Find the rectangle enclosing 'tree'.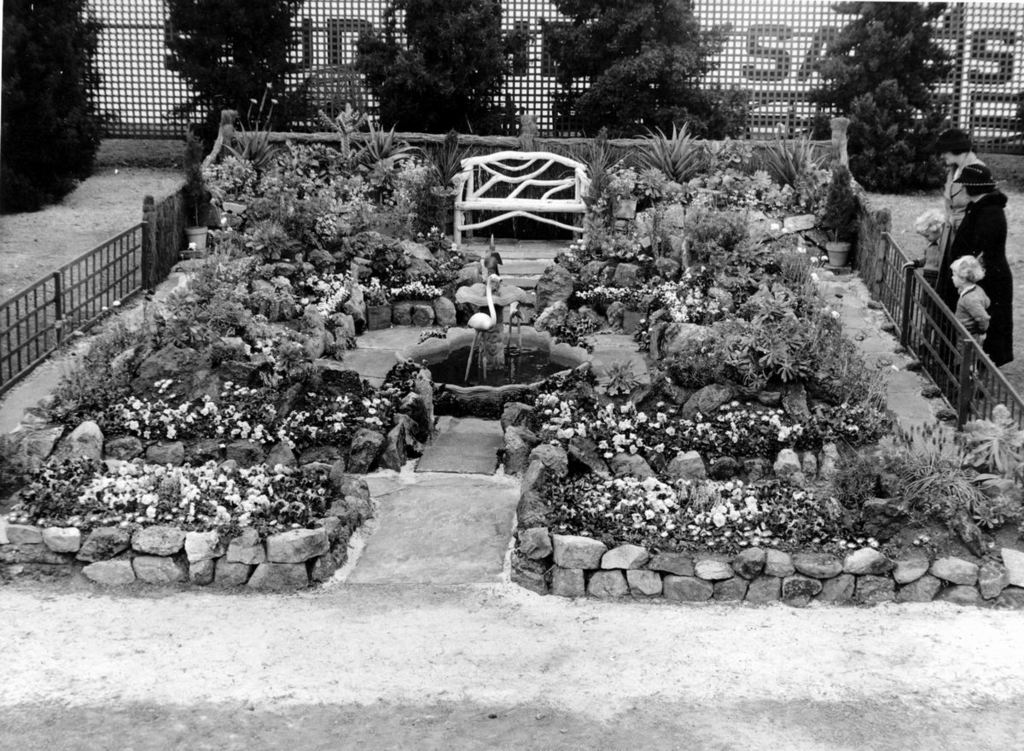
BBox(161, 0, 318, 128).
